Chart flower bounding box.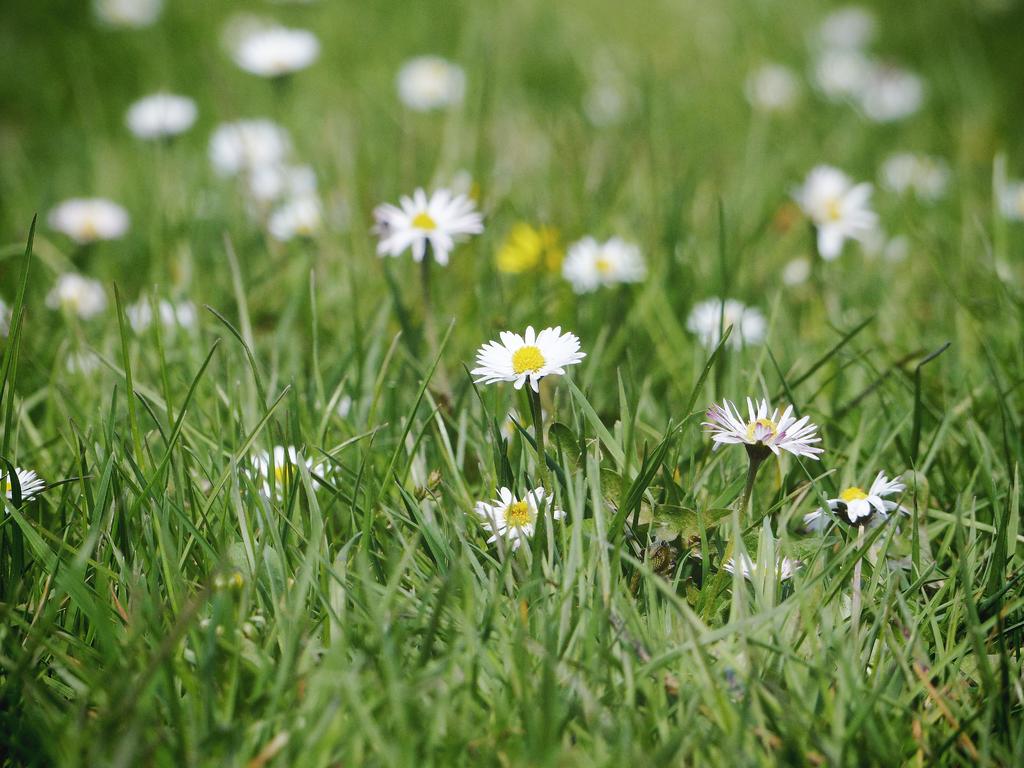
Charted: bbox(474, 310, 595, 397).
